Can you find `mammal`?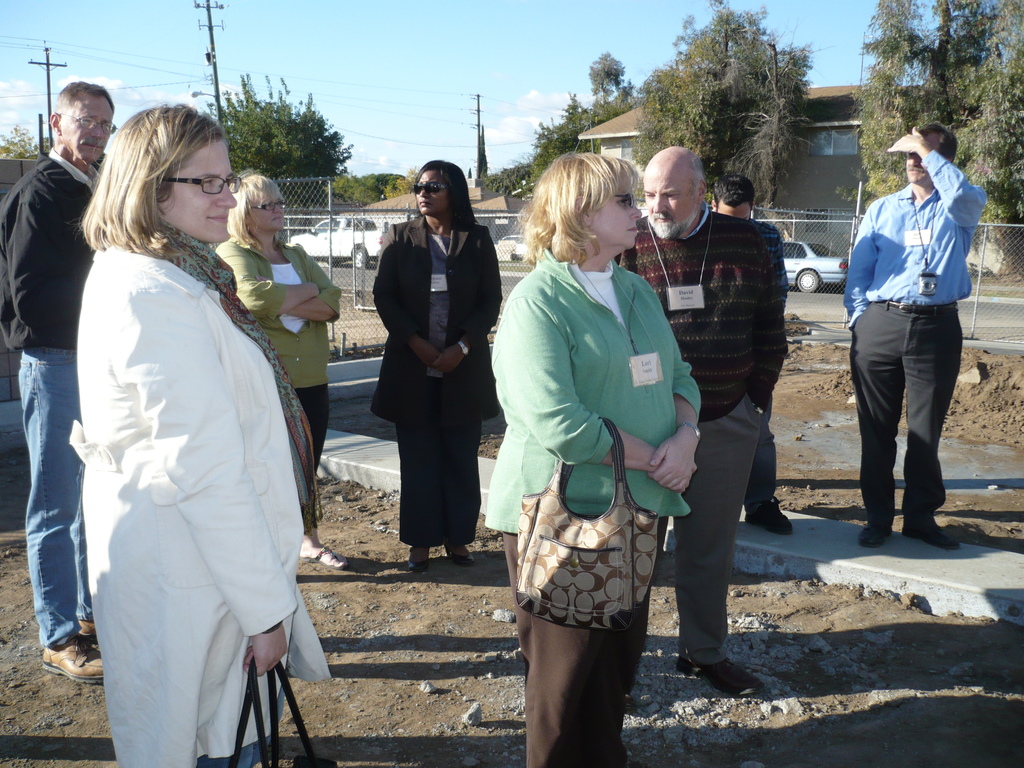
Yes, bounding box: box=[845, 120, 984, 546].
